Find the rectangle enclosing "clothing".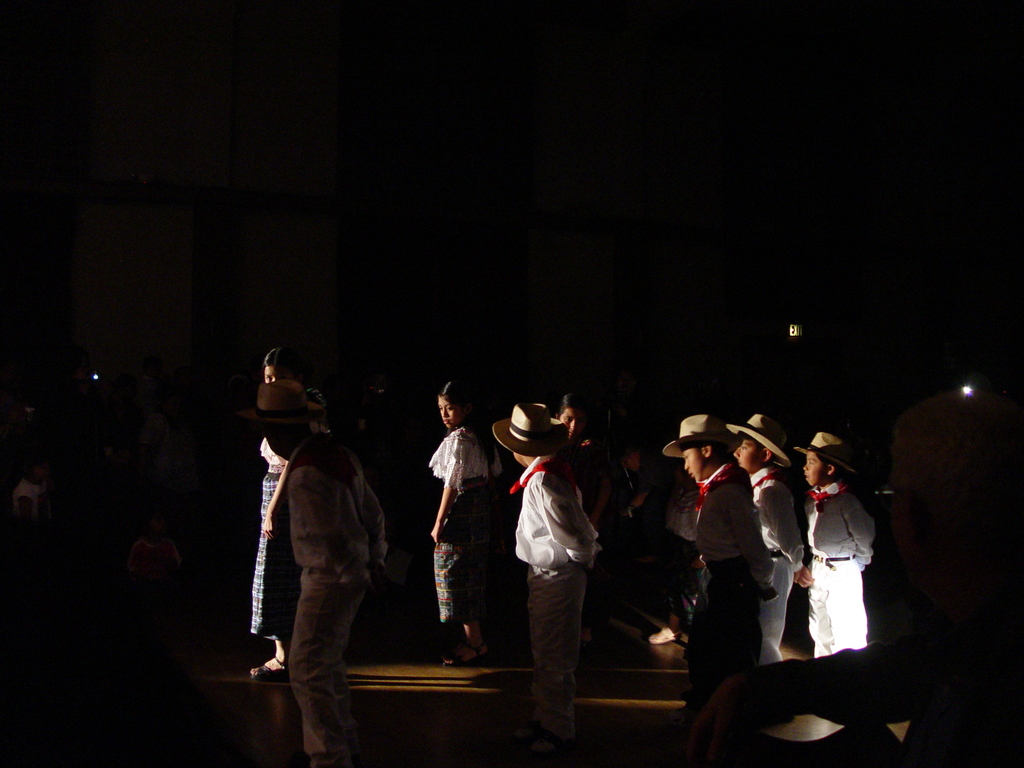
(x1=509, y1=449, x2=614, y2=745).
